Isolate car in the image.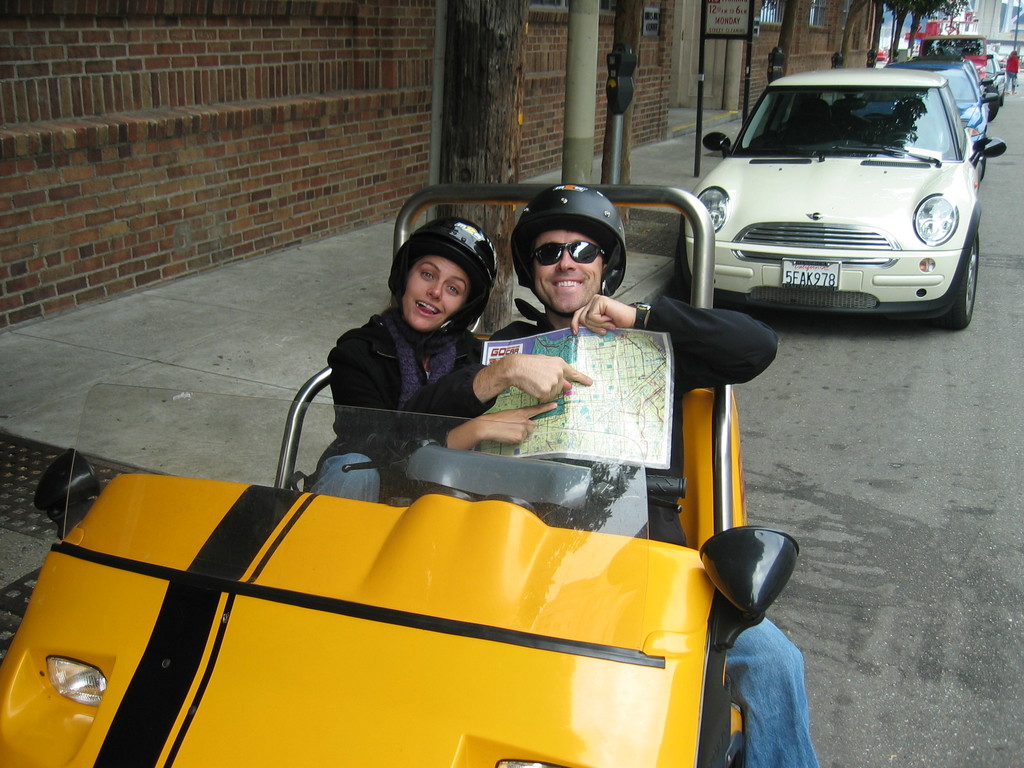
Isolated region: 0/180/836/767.
